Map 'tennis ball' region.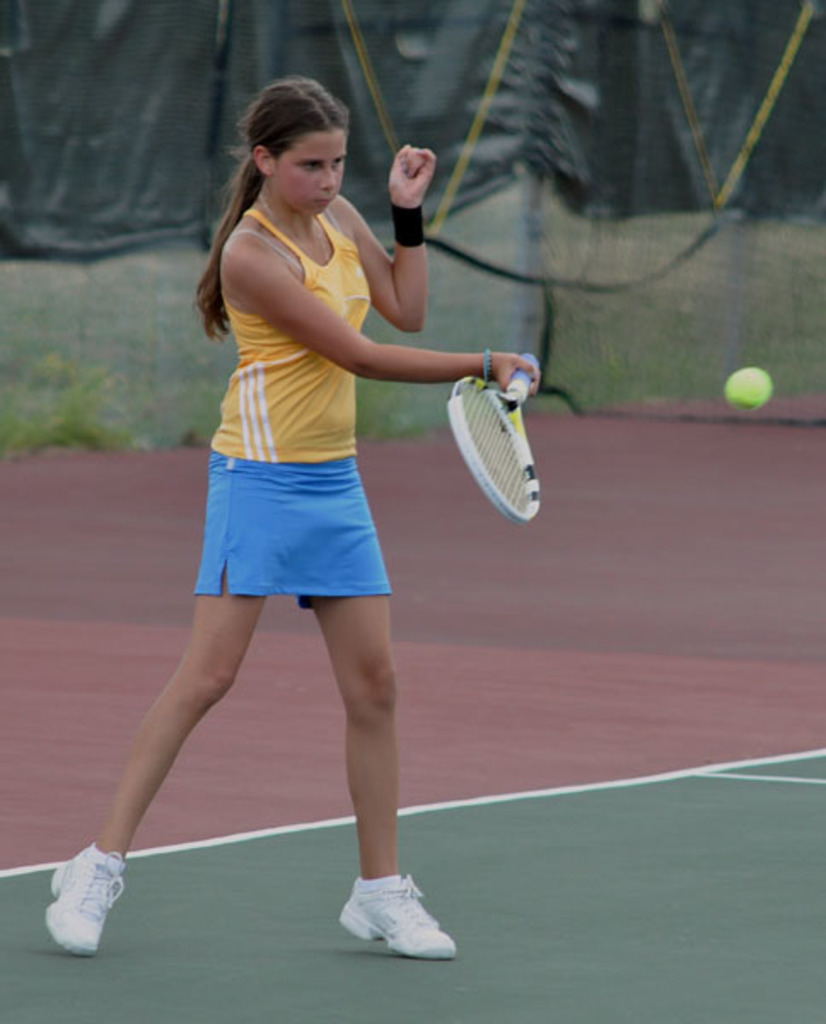
Mapped to [724,367,771,413].
